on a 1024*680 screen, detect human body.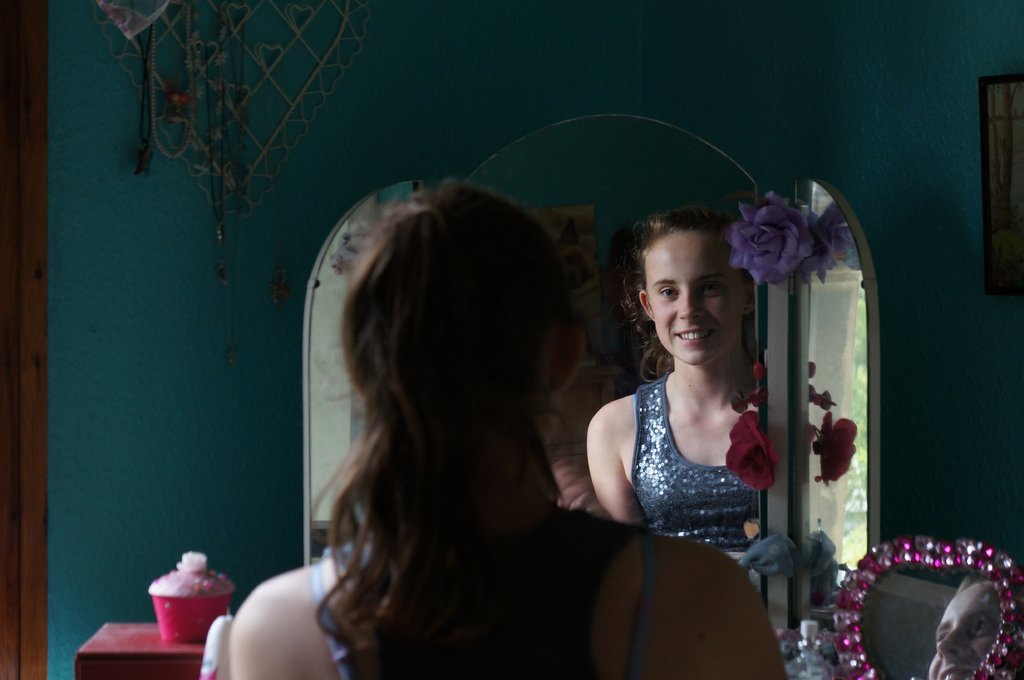
{"left": 586, "top": 216, "right": 806, "bottom": 604}.
